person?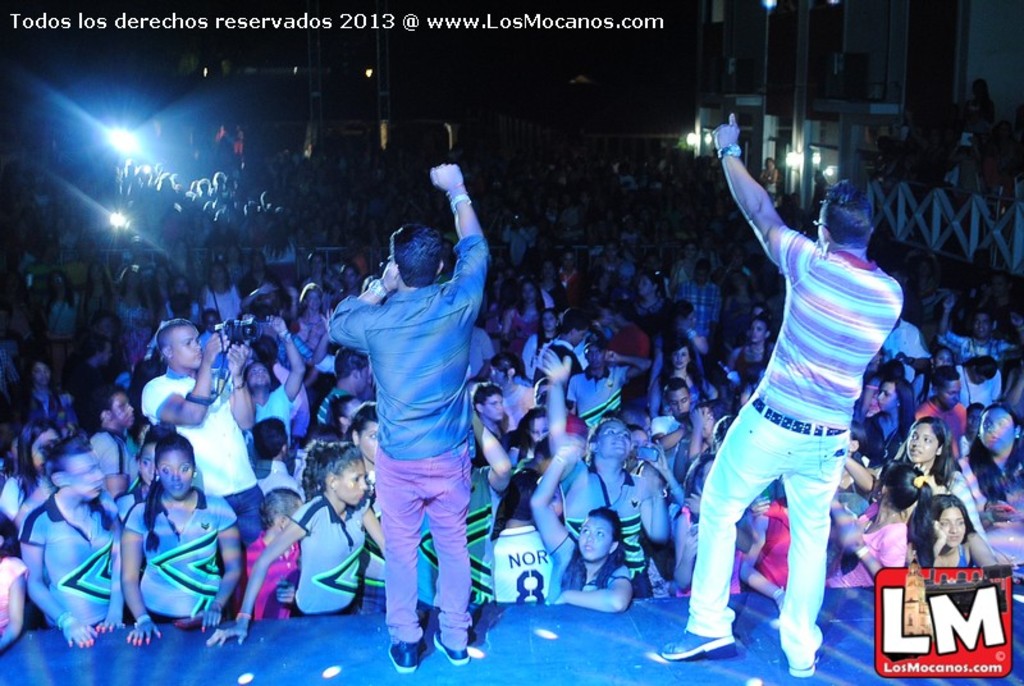
[left=660, top=110, right=902, bottom=678]
